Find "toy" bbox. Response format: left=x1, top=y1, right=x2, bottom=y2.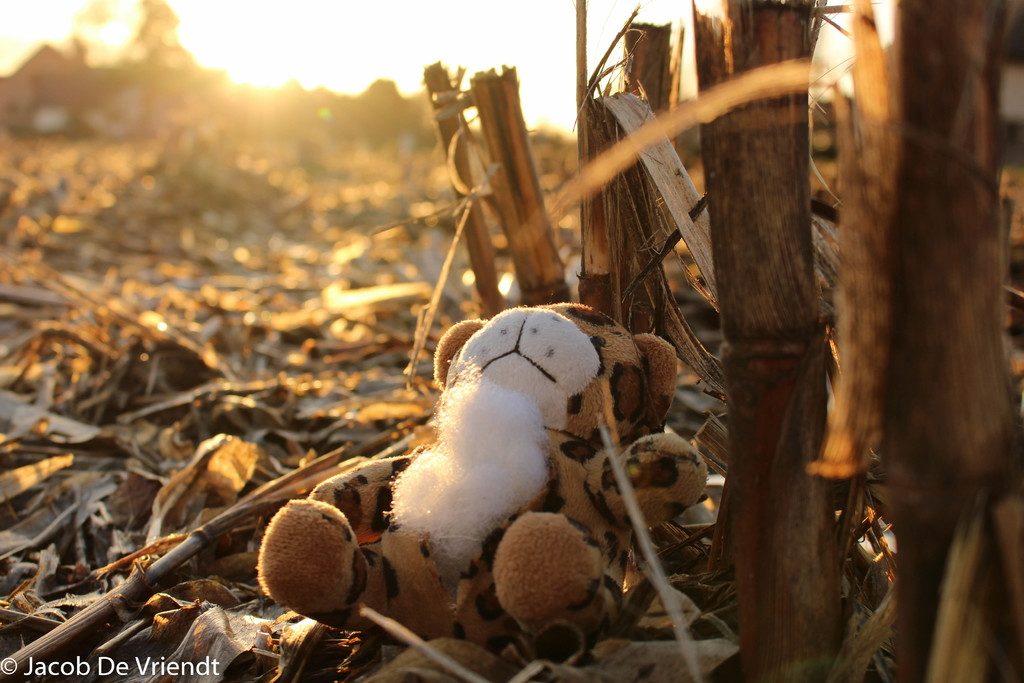
left=269, top=303, right=702, bottom=682.
